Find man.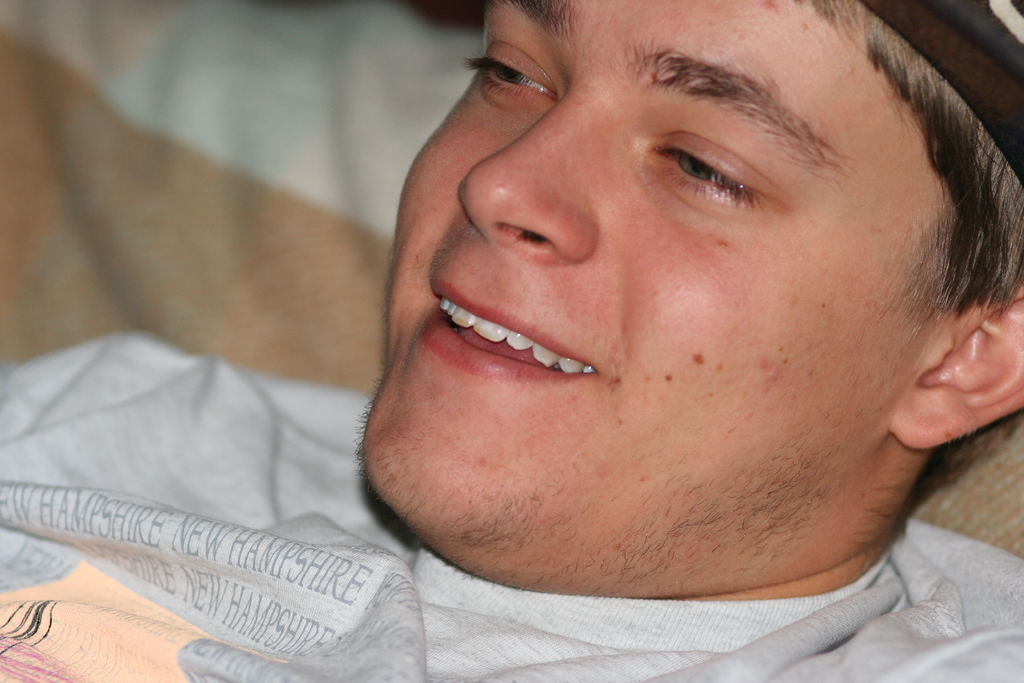
region(0, 0, 1023, 682).
